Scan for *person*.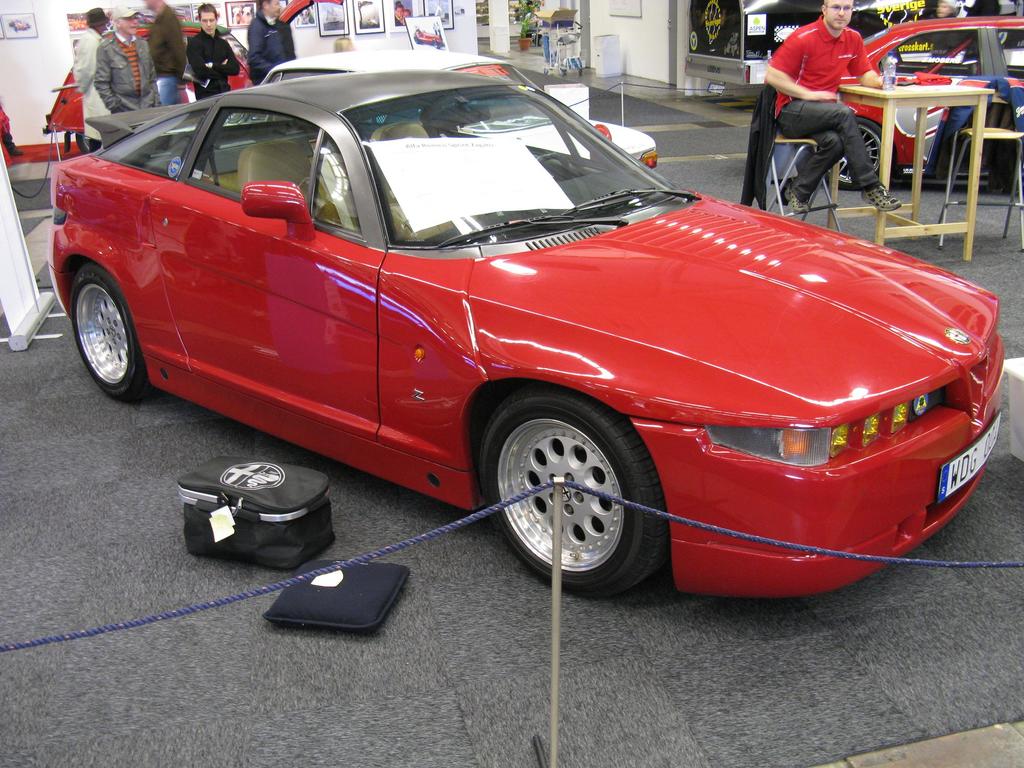
Scan result: <bbox>244, 0, 297, 87</bbox>.
